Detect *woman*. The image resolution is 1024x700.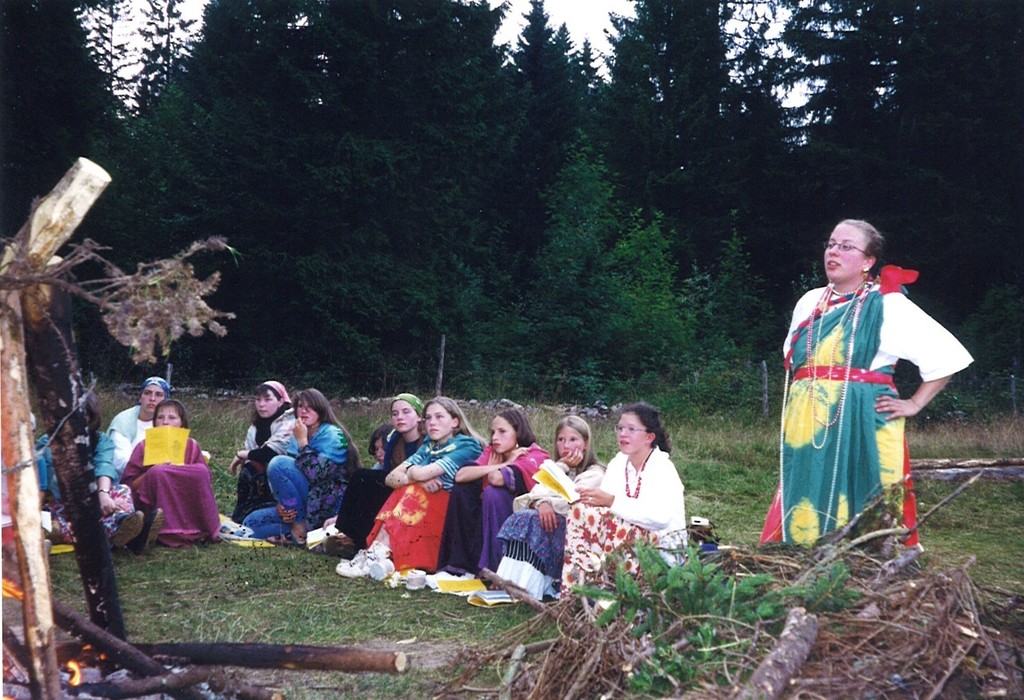
bbox=[486, 413, 610, 601].
